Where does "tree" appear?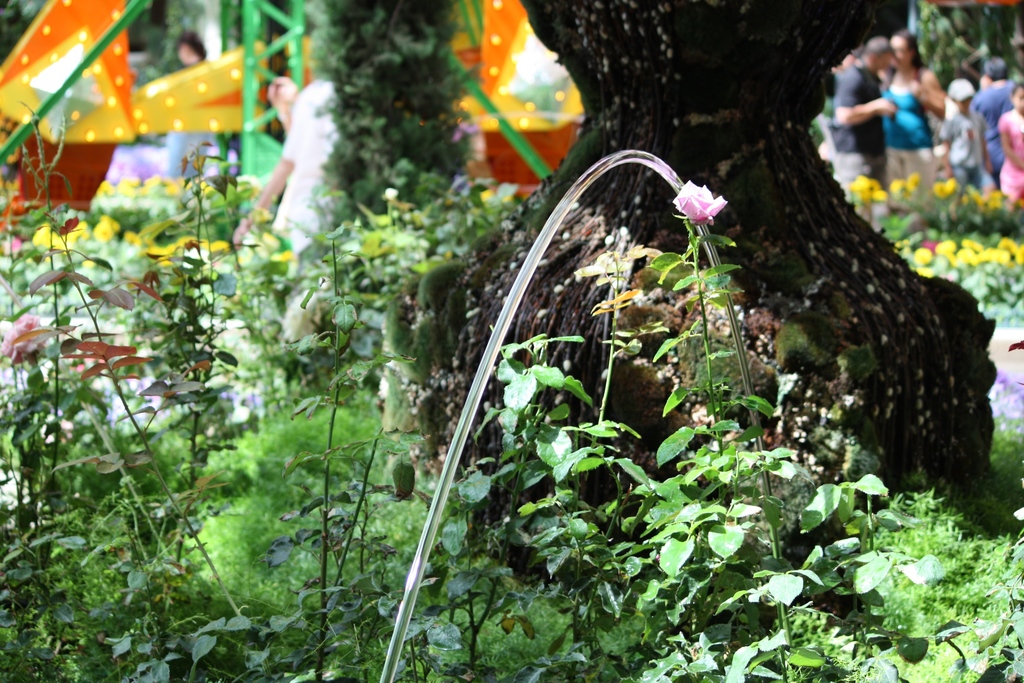
Appears at crop(915, 0, 1017, 96).
